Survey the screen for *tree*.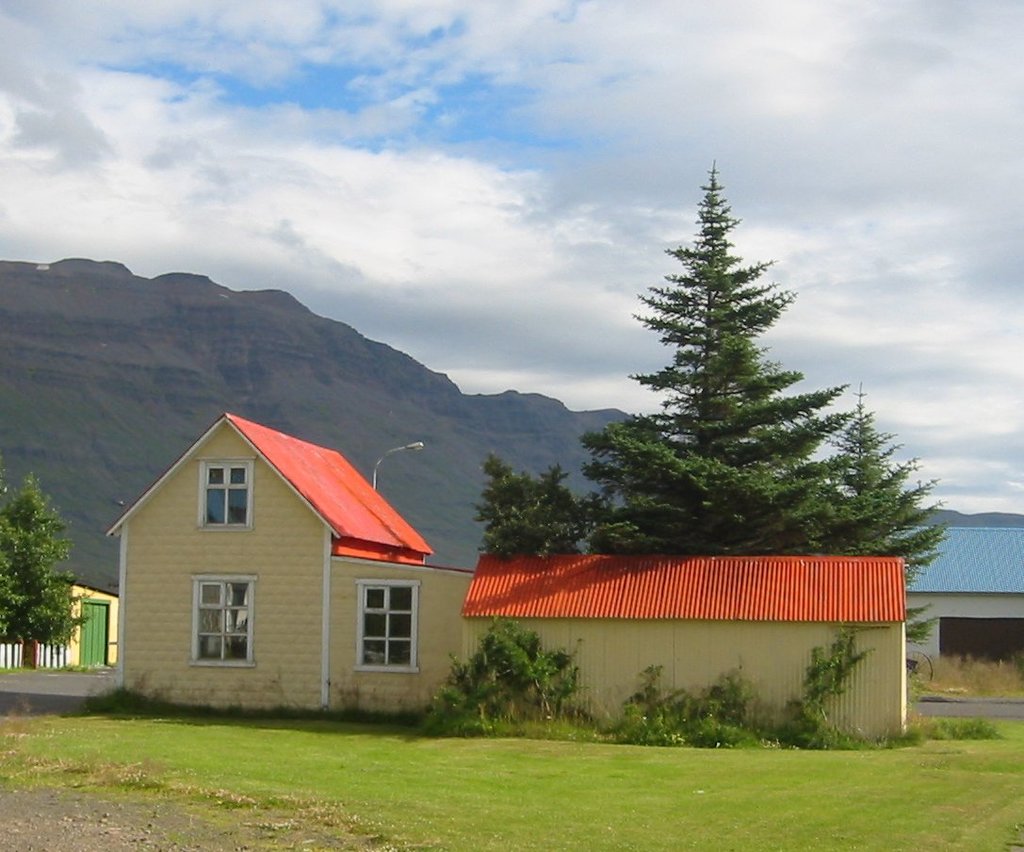
Survey found: bbox(485, 445, 672, 561).
